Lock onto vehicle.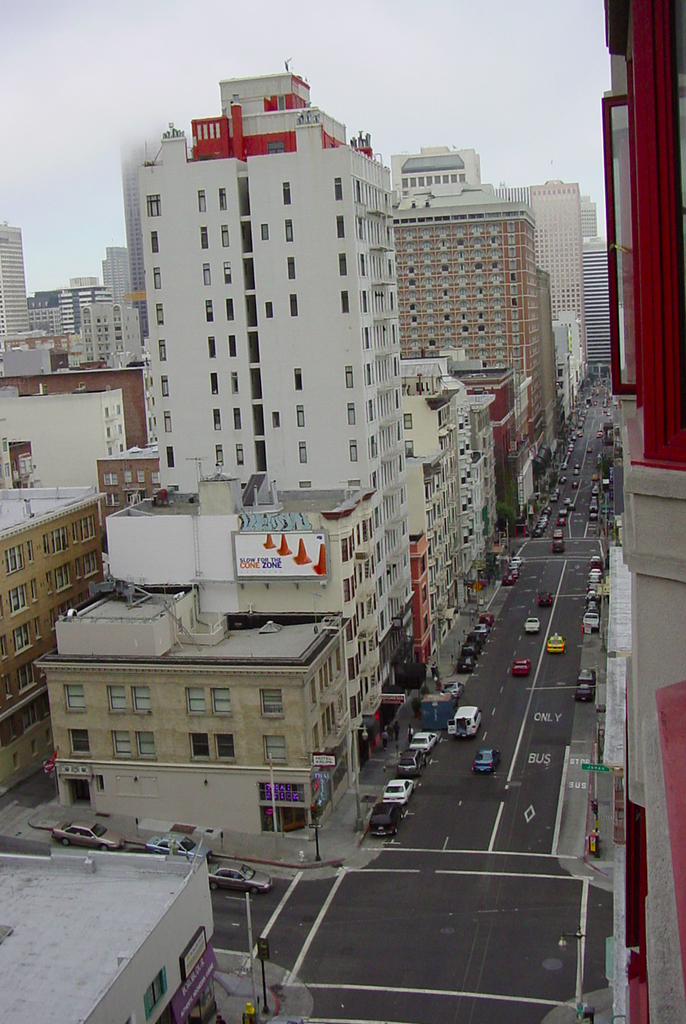
Locked: (470, 622, 489, 643).
